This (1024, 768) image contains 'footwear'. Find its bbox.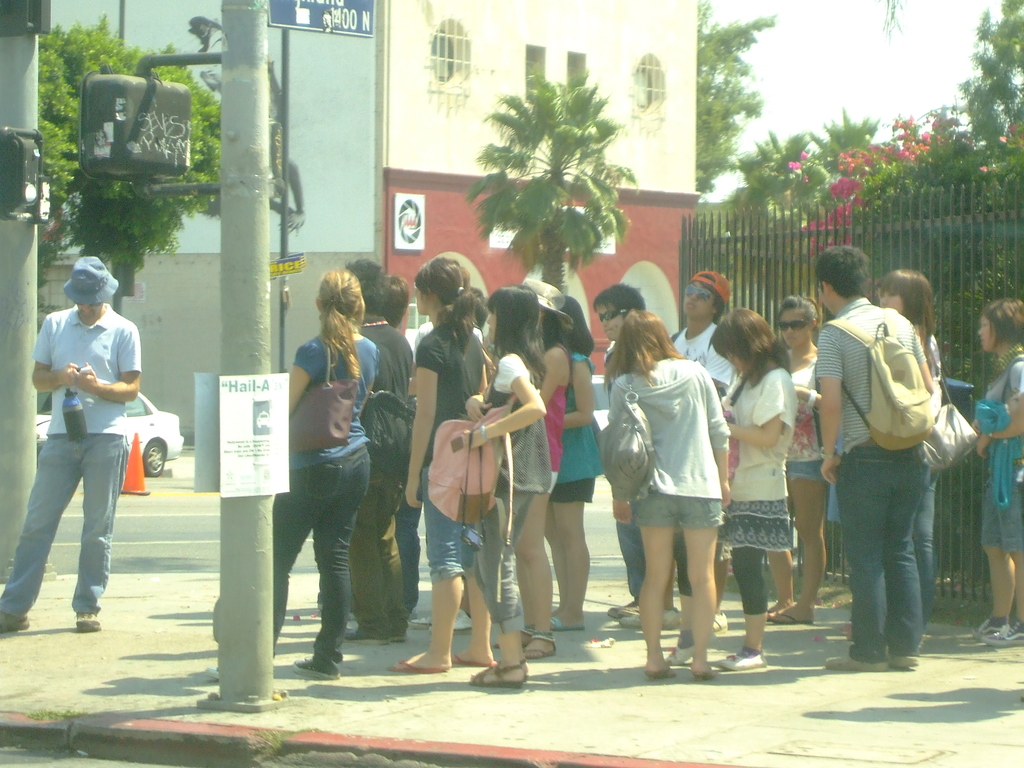
bbox=(822, 653, 885, 671).
